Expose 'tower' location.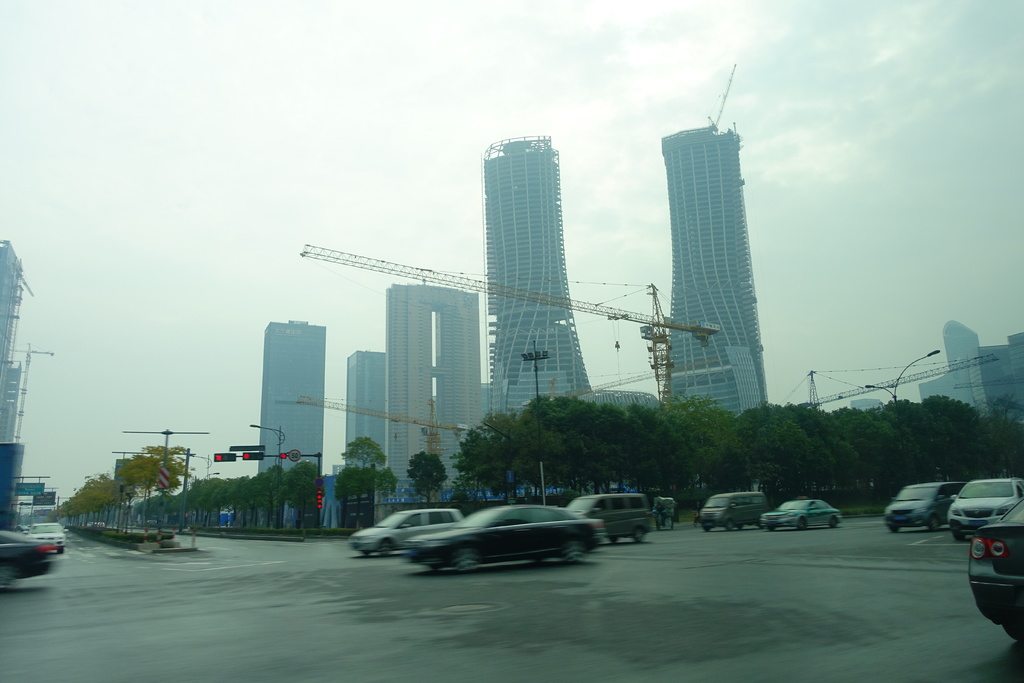
Exposed at bbox=(314, 252, 715, 429).
